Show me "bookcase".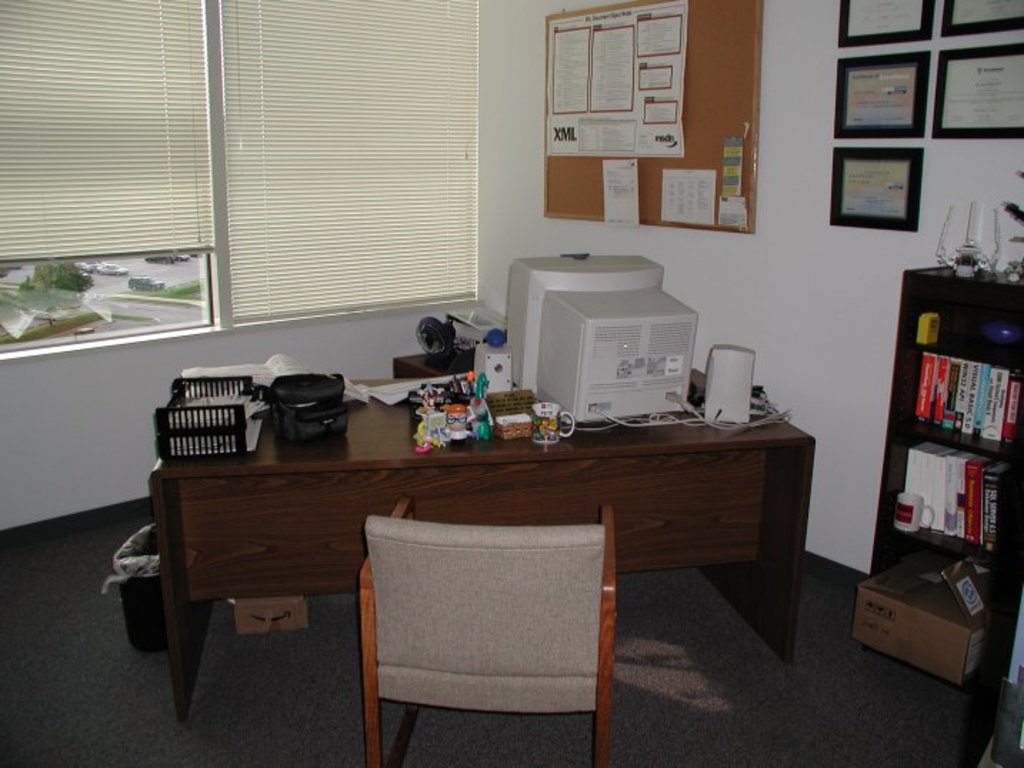
"bookcase" is here: crop(851, 253, 1023, 708).
